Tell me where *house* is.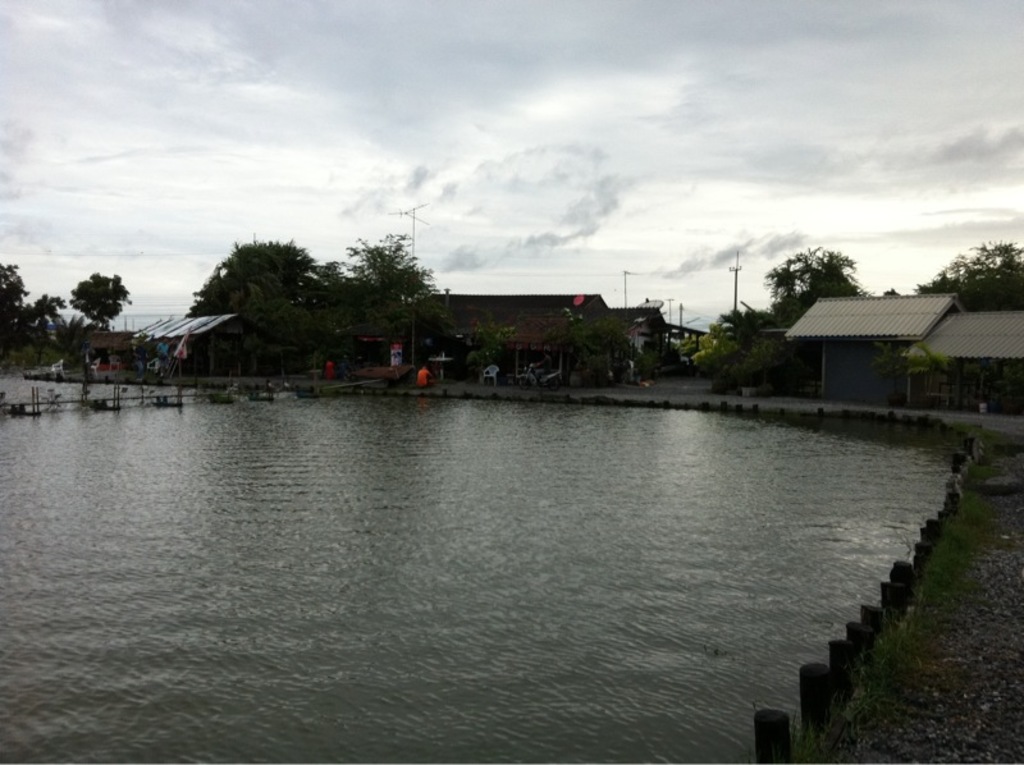
*house* is at 795 296 963 403.
